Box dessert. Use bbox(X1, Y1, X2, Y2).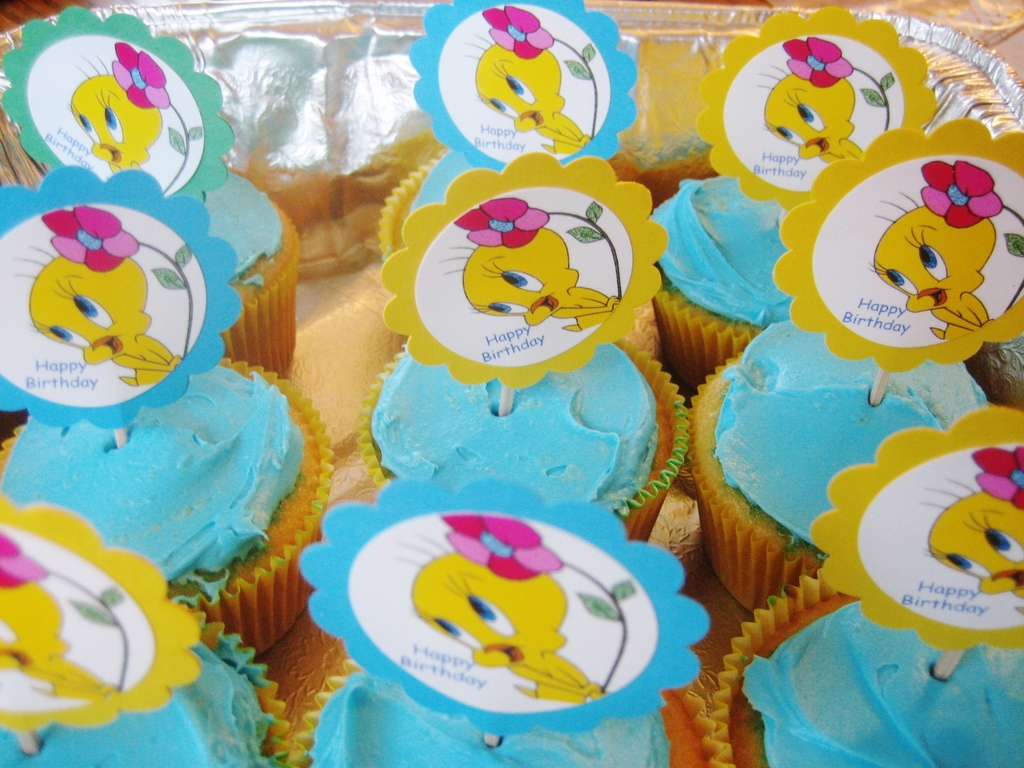
bbox(0, 168, 339, 663).
